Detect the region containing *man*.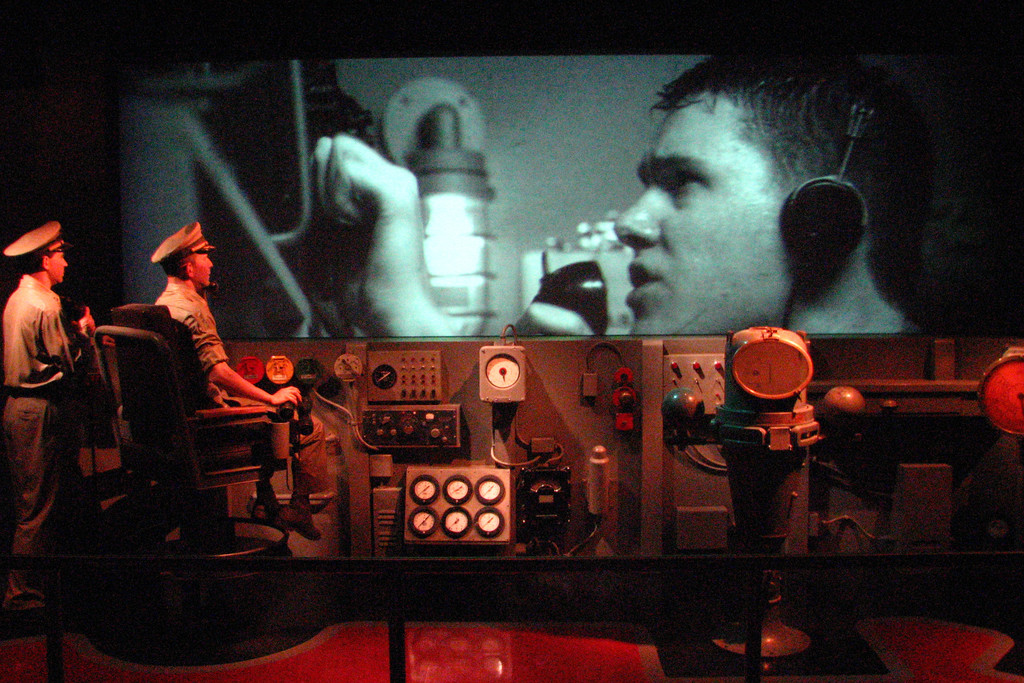
(left=151, top=227, right=335, bottom=540).
